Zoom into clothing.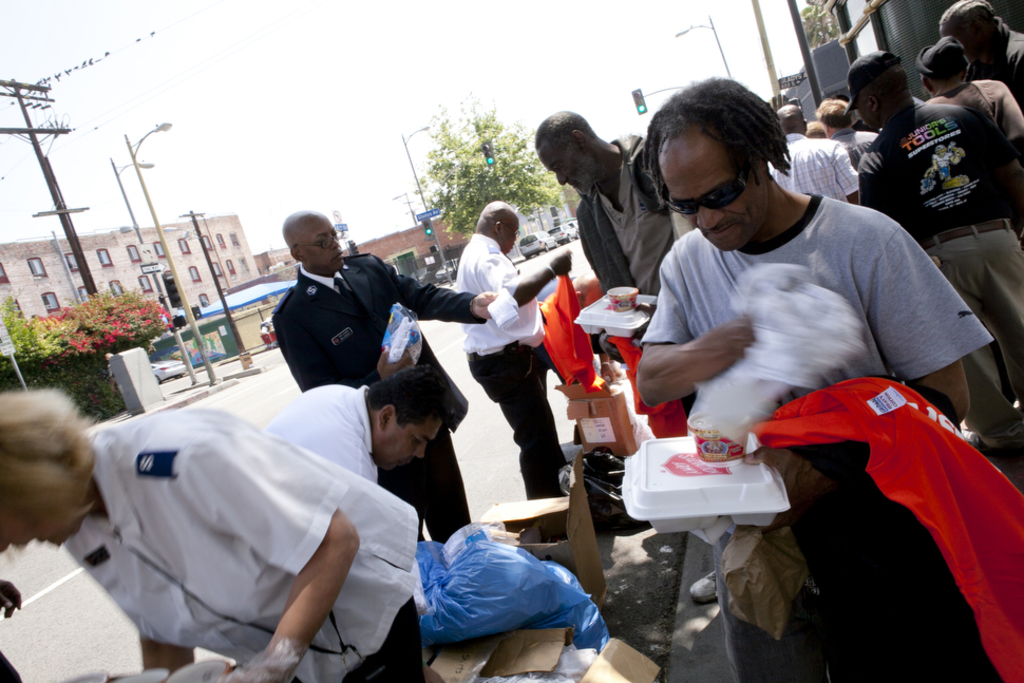
Zoom target: 641/186/1021/682.
